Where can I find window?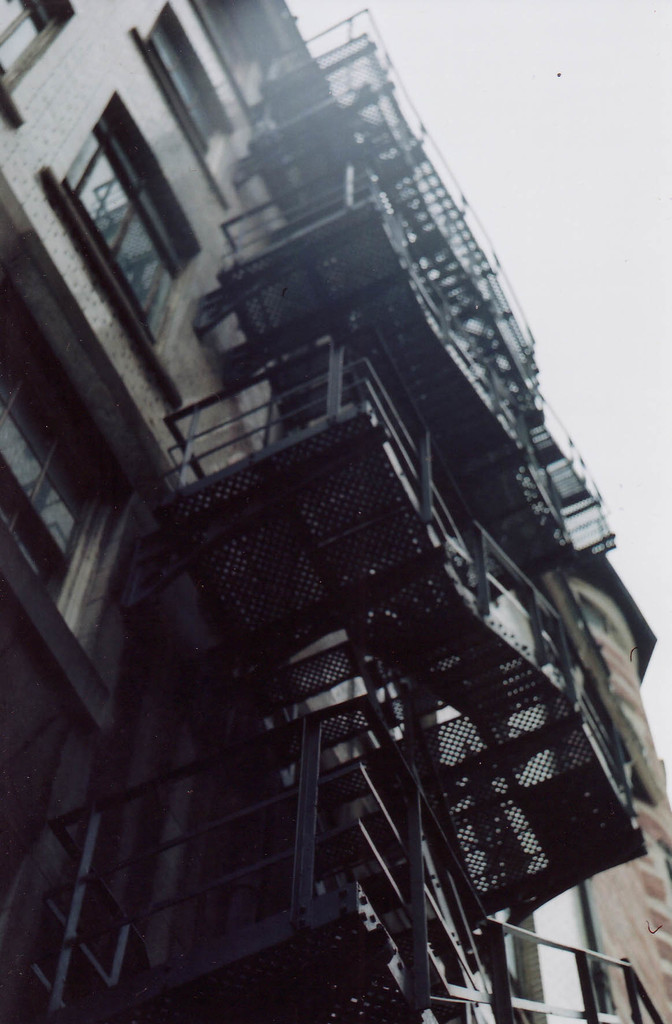
You can find it at 150, 0, 229, 158.
